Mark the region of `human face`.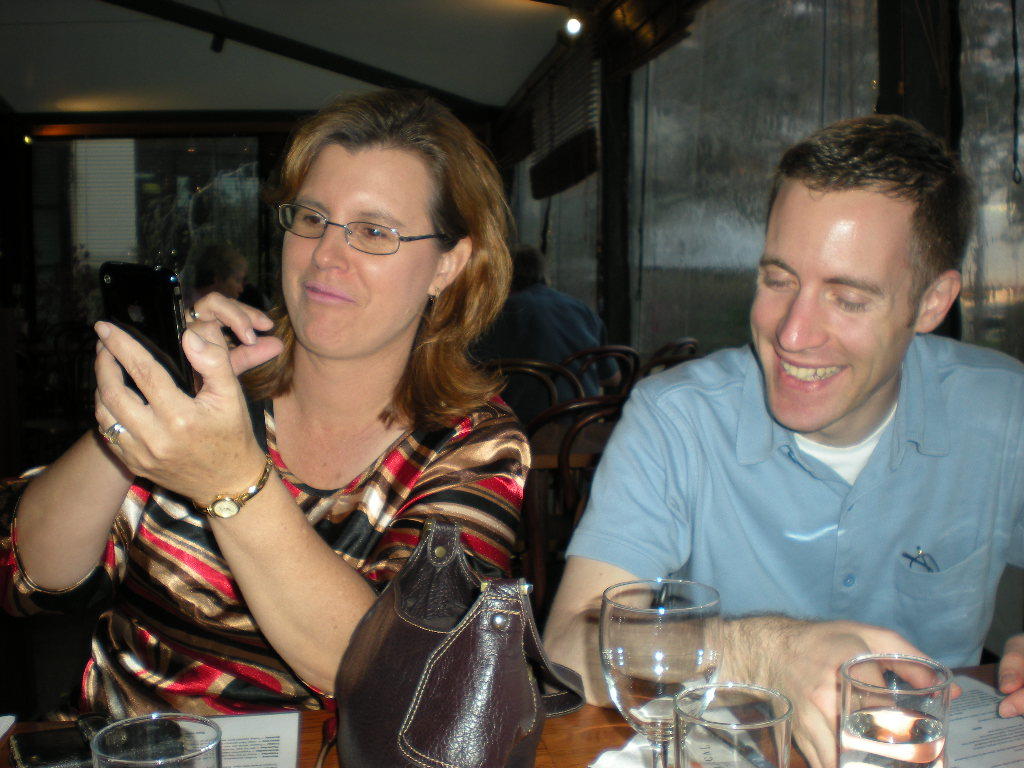
Region: detection(283, 150, 429, 357).
